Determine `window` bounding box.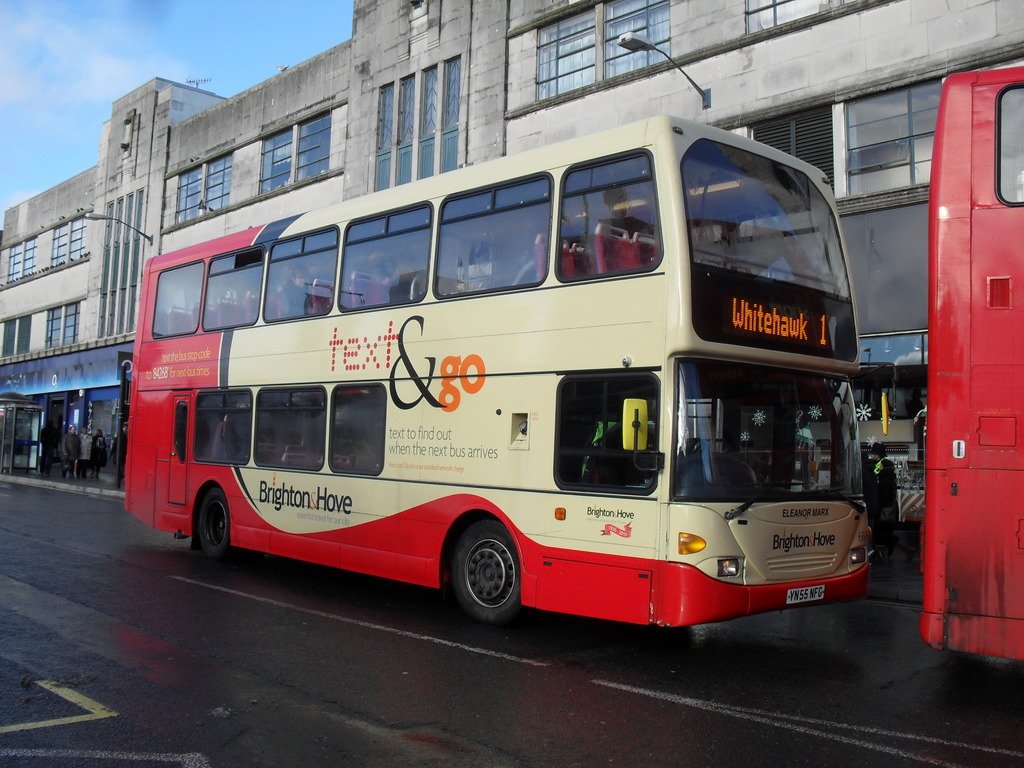
Determined: 257,109,332,193.
